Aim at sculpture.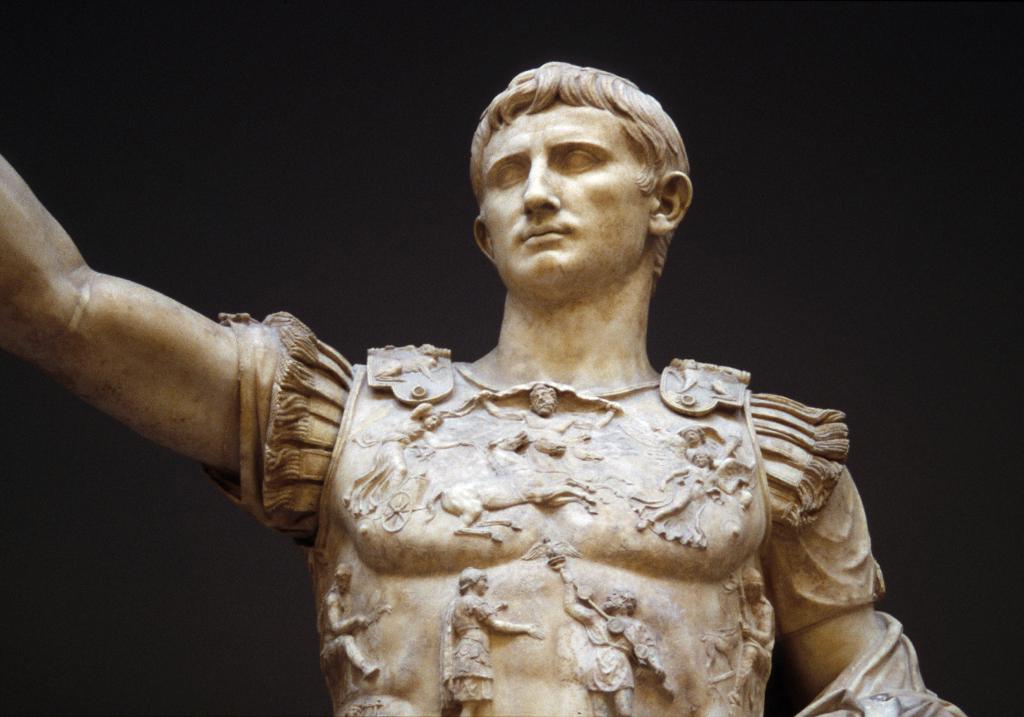
Aimed at <region>156, 72, 913, 705</region>.
